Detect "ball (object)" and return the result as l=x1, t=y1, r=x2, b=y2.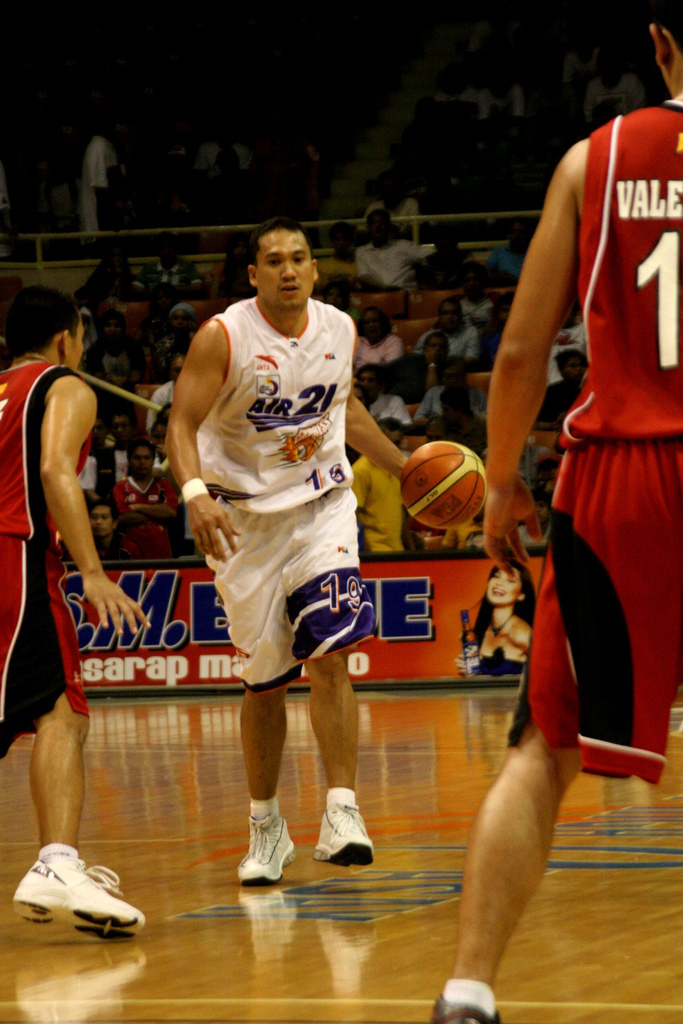
l=401, t=440, r=493, b=533.
